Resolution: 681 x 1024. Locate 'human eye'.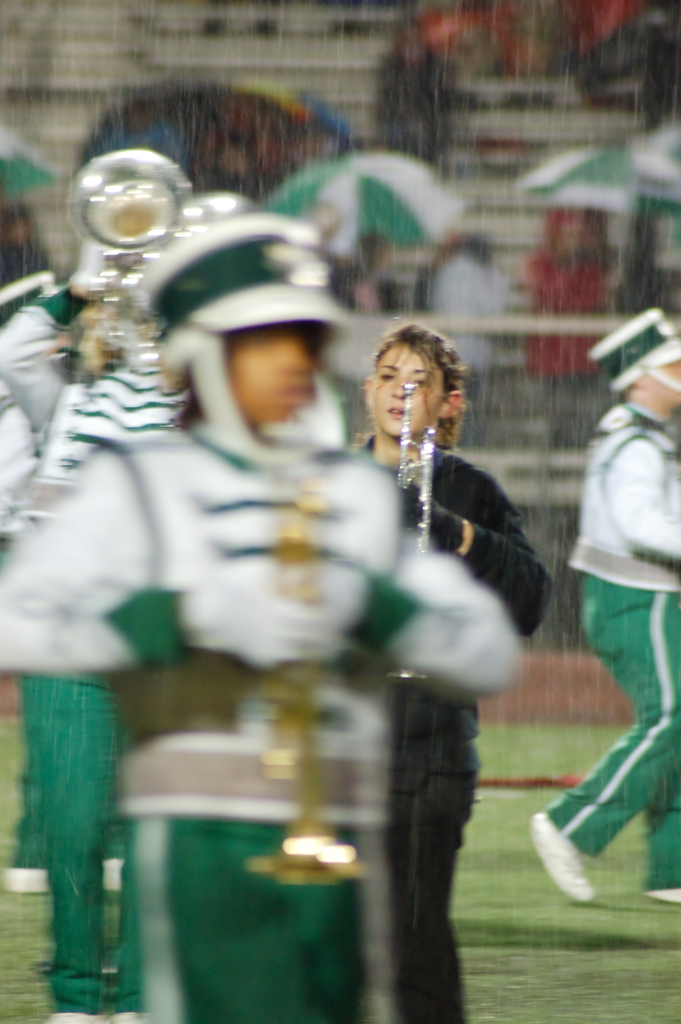
rect(379, 369, 395, 380).
